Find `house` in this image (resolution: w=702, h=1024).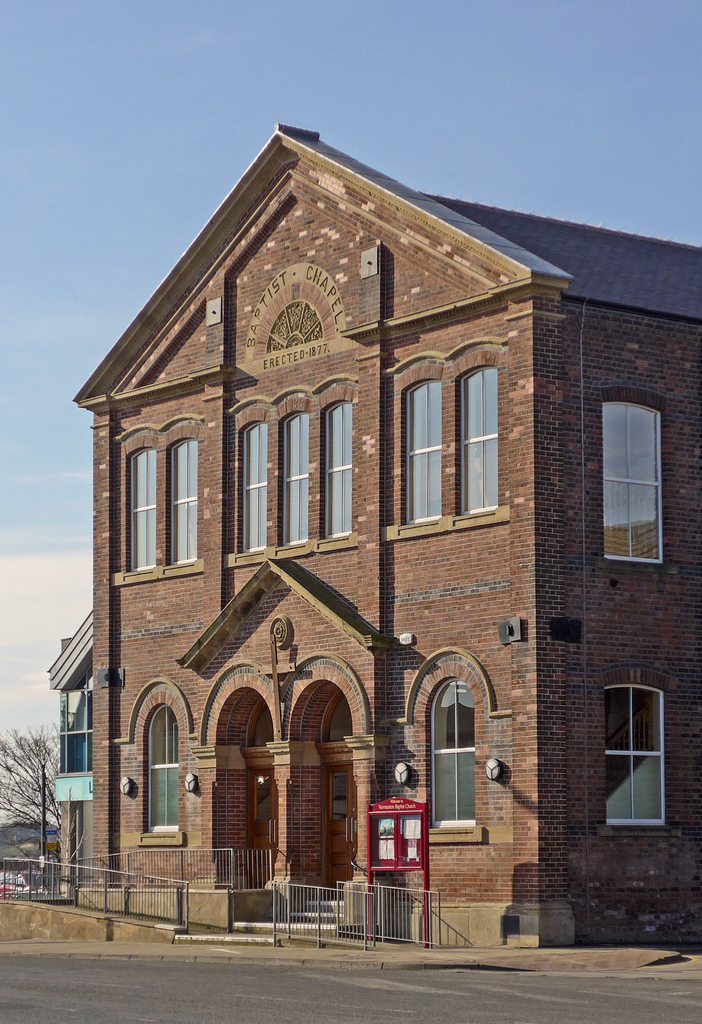
[left=65, top=111, right=639, bottom=941].
